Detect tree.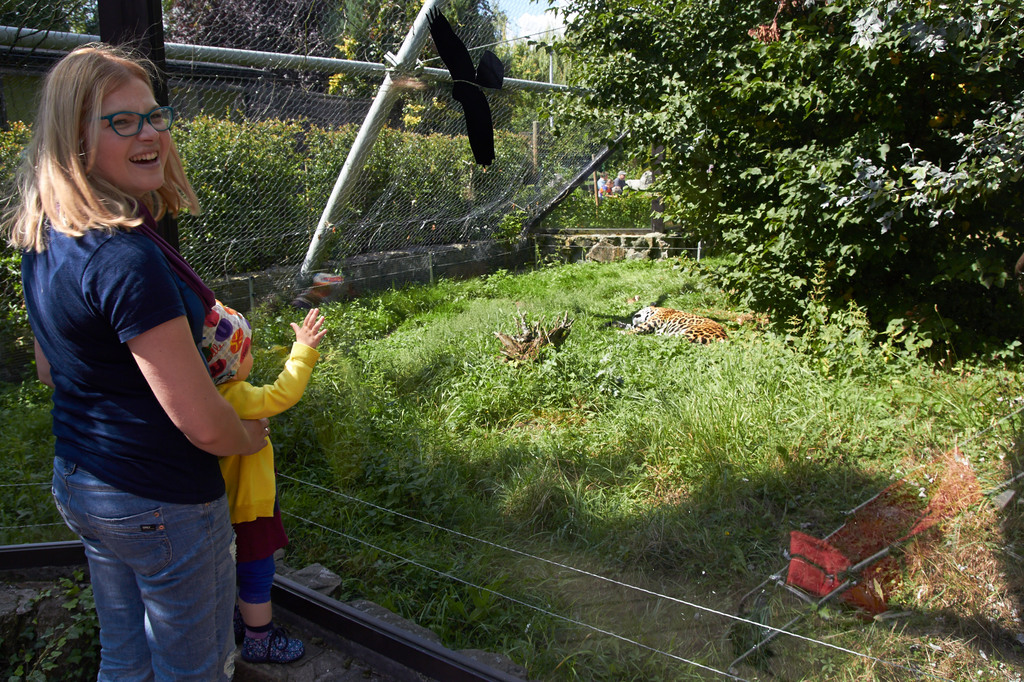
Detected at pyautogui.locateOnScreen(525, 0, 1023, 348).
